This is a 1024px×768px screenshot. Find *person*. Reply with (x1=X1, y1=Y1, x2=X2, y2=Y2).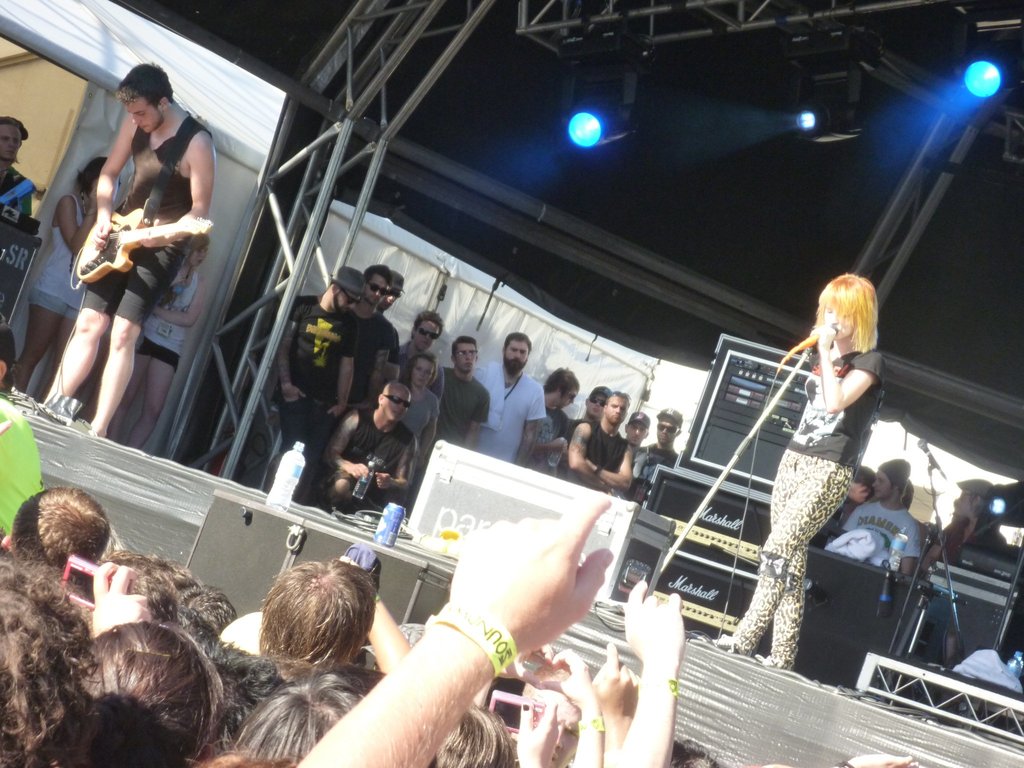
(x1=900, y1=484, x2=916, y2=513).
